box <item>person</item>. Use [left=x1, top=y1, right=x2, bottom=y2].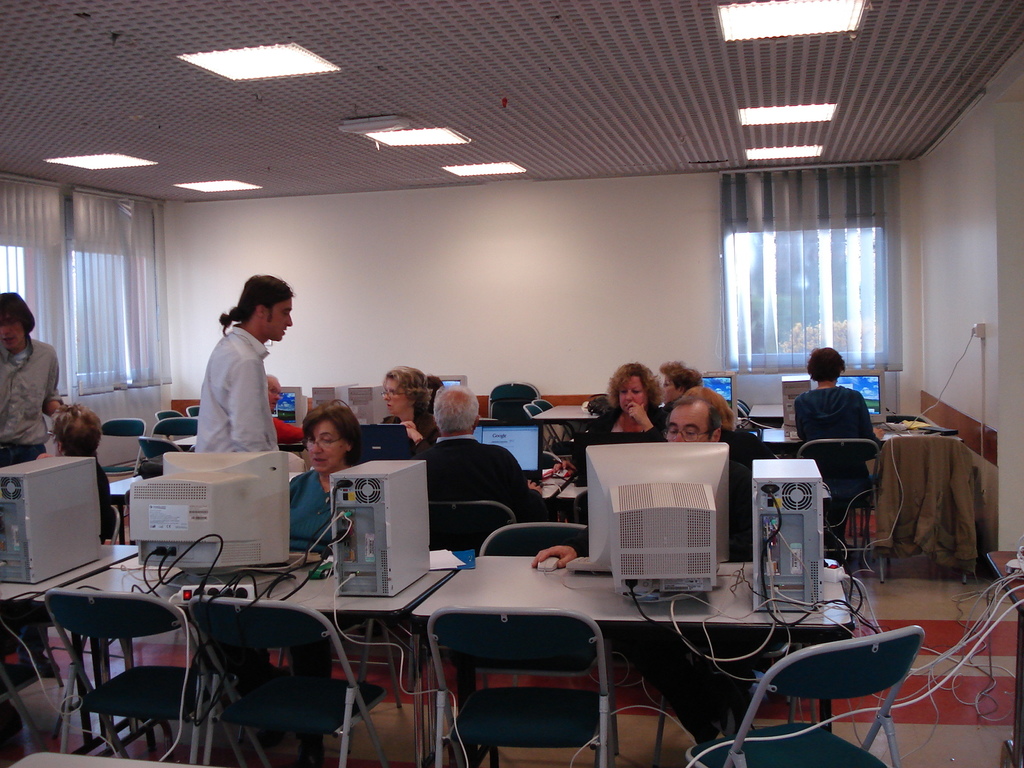
[left=276, top=386, right=361, bottom=561].
